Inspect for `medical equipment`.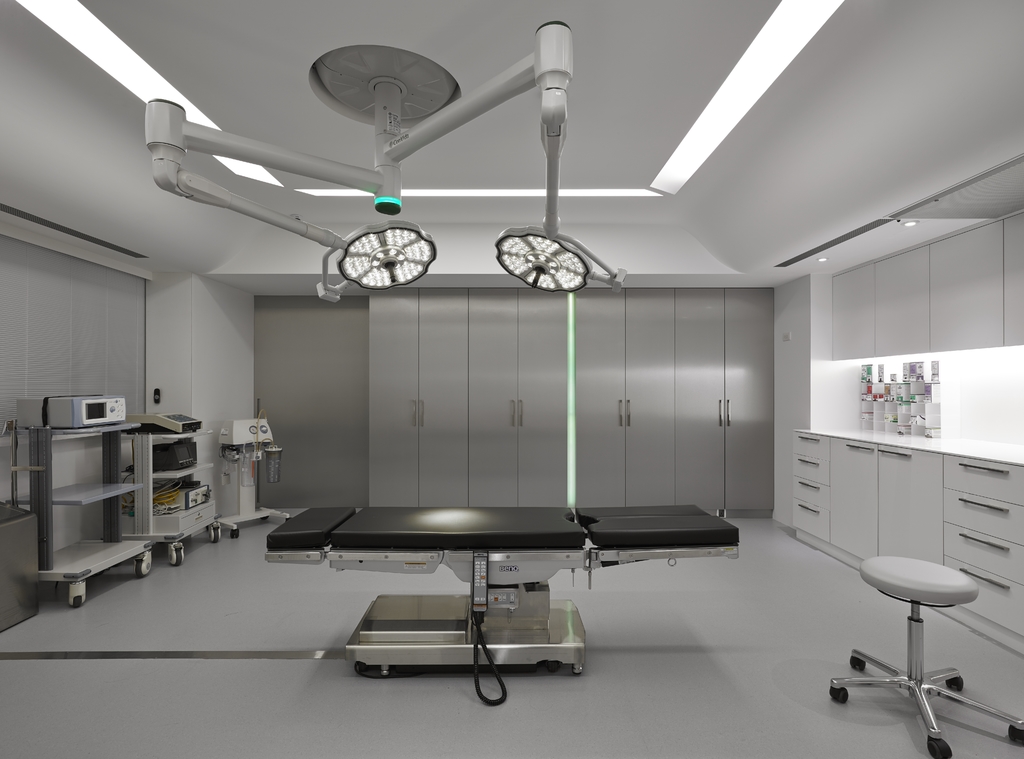
Inspection: <region>124, 411, 203, 435</region>.
